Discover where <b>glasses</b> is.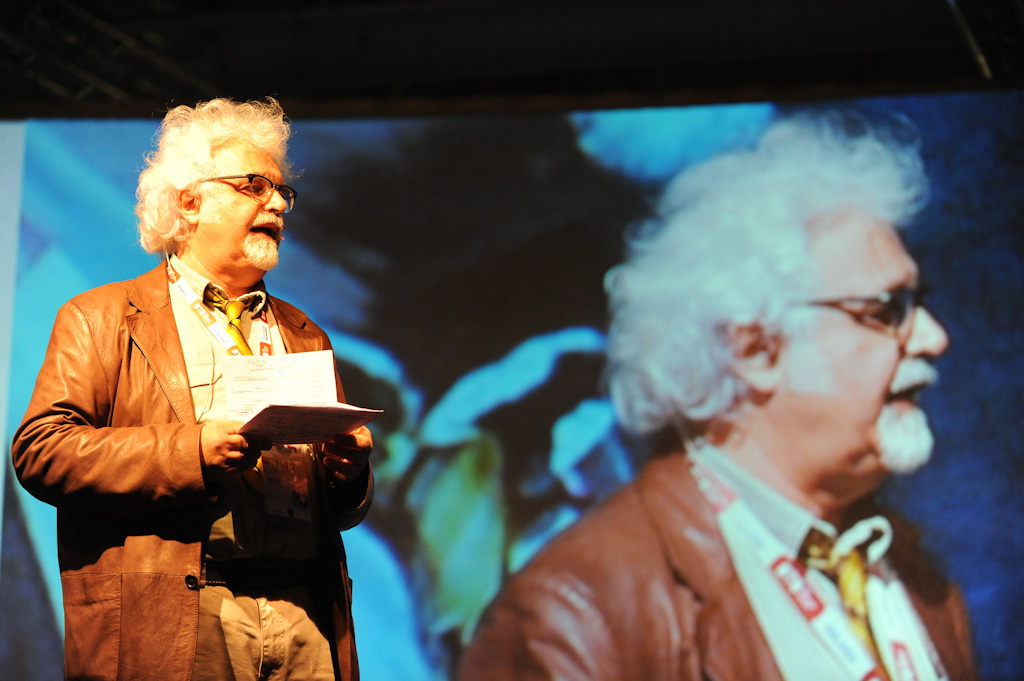
Discovered at box=[791, 282, 933, 346].
